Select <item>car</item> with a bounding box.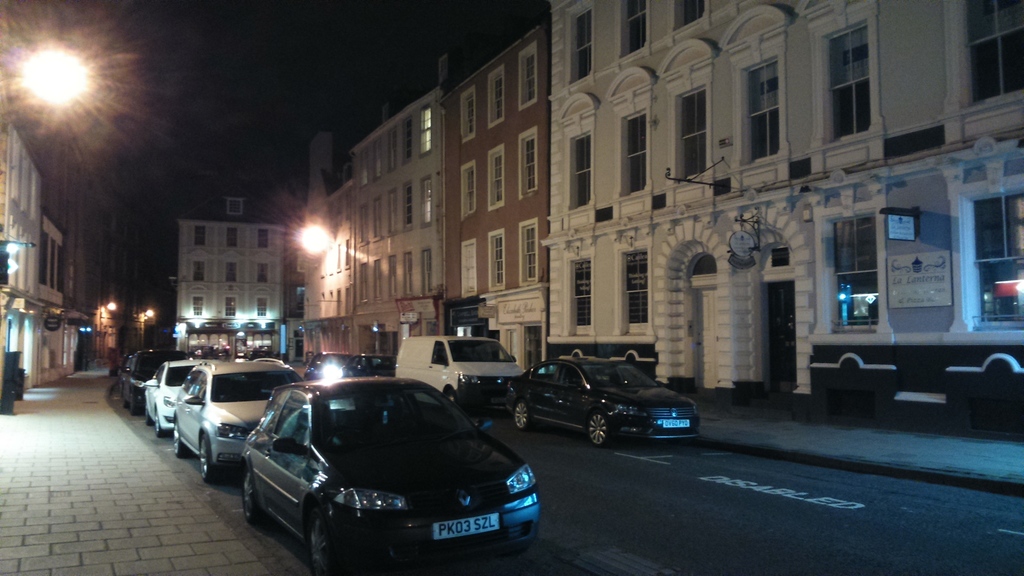
box(505, 354, 702, 449).
